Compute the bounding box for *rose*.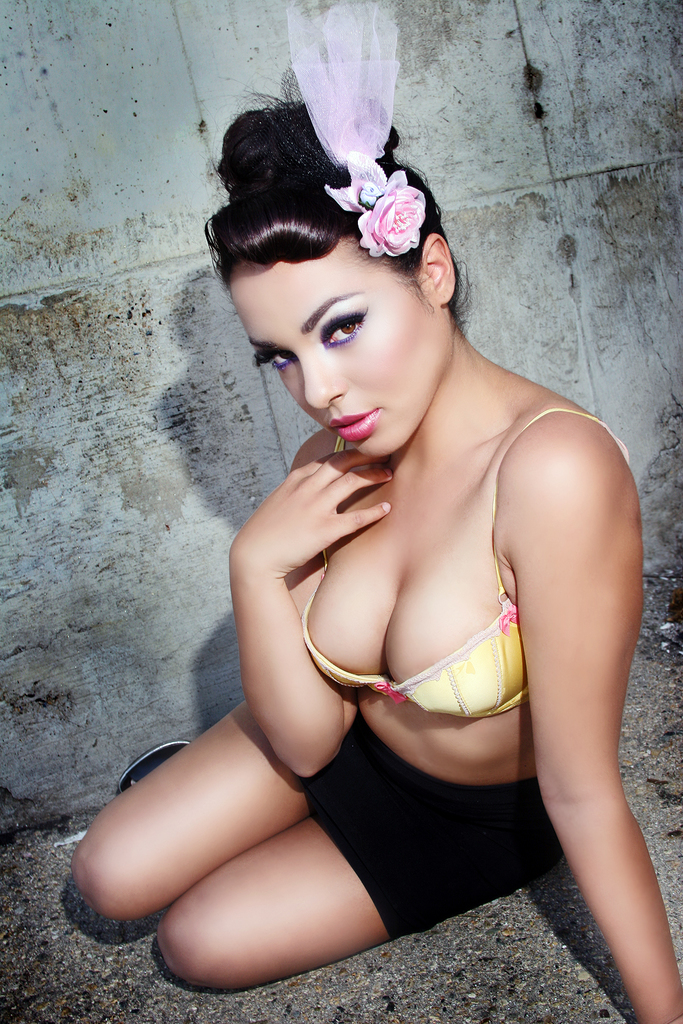
bbox(358, 181, 430, 256).
